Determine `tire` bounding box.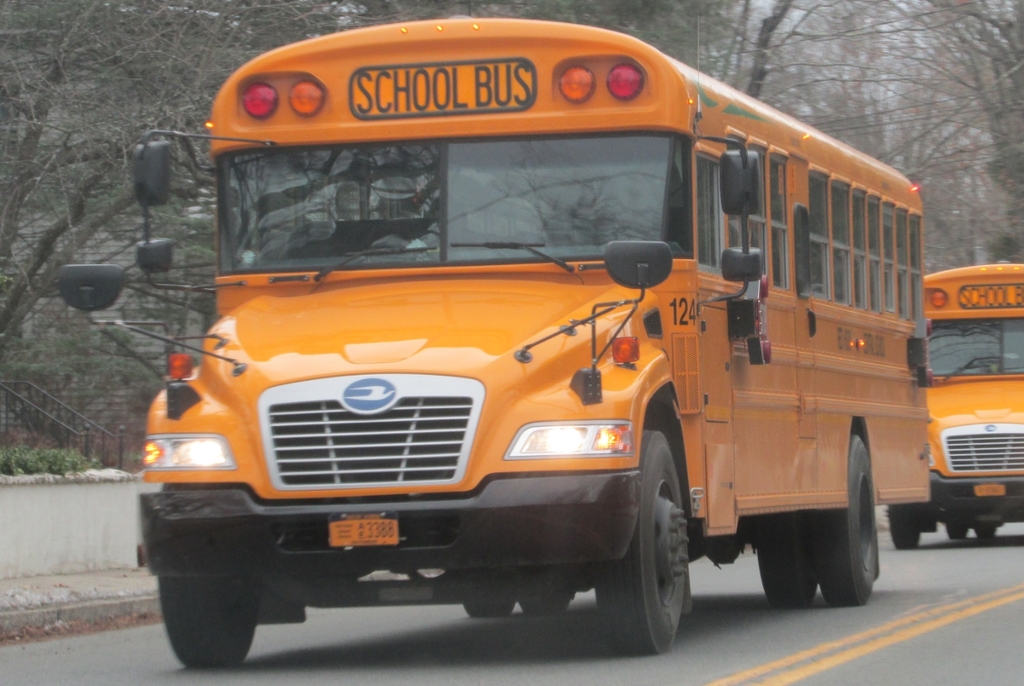
Determined: select_region(587, 422, 680, 649).
